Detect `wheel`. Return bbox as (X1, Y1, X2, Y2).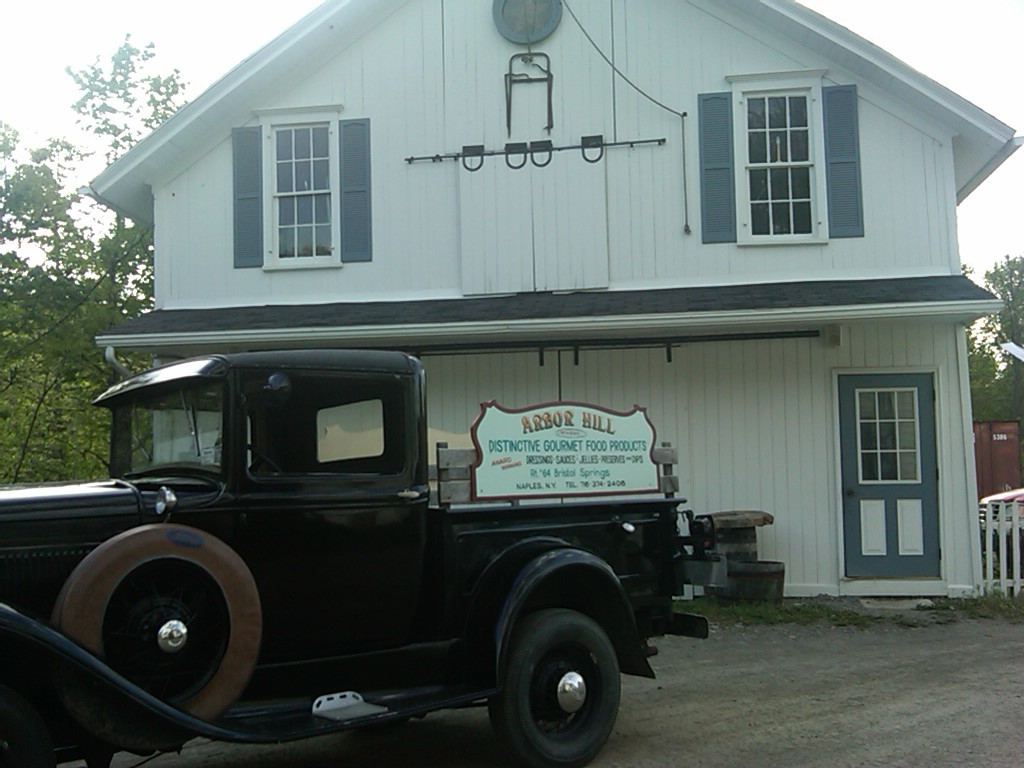
(54, 523, 262, 723).
